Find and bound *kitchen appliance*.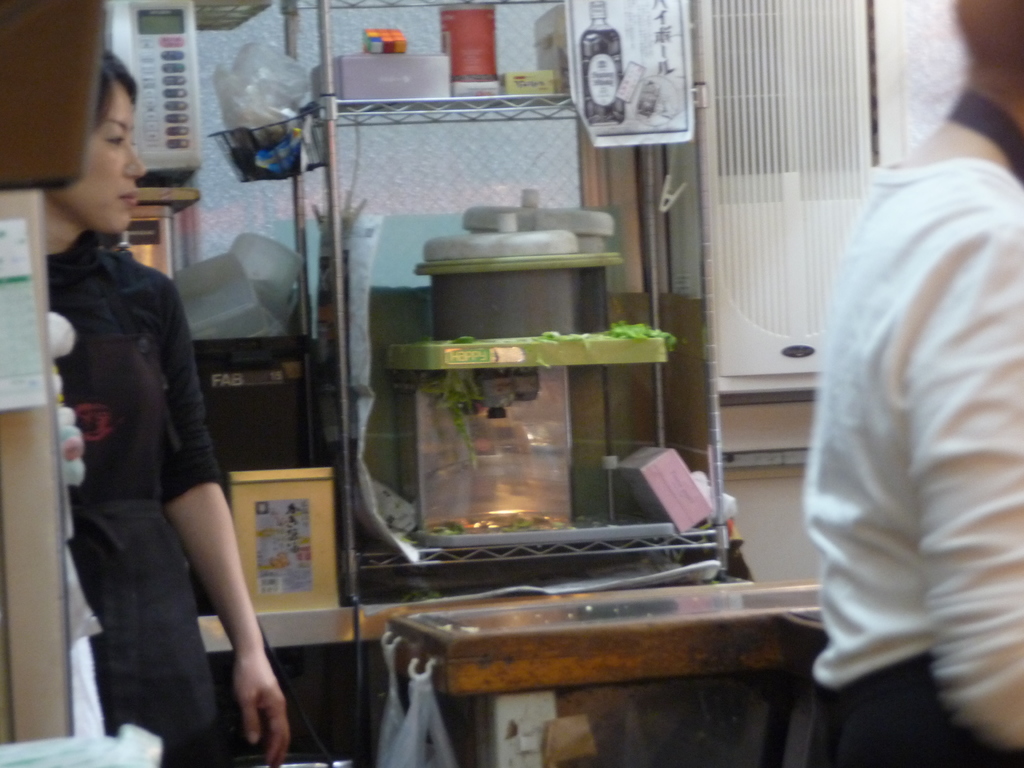
Bound: Rect(346, 167, 673, 623).
